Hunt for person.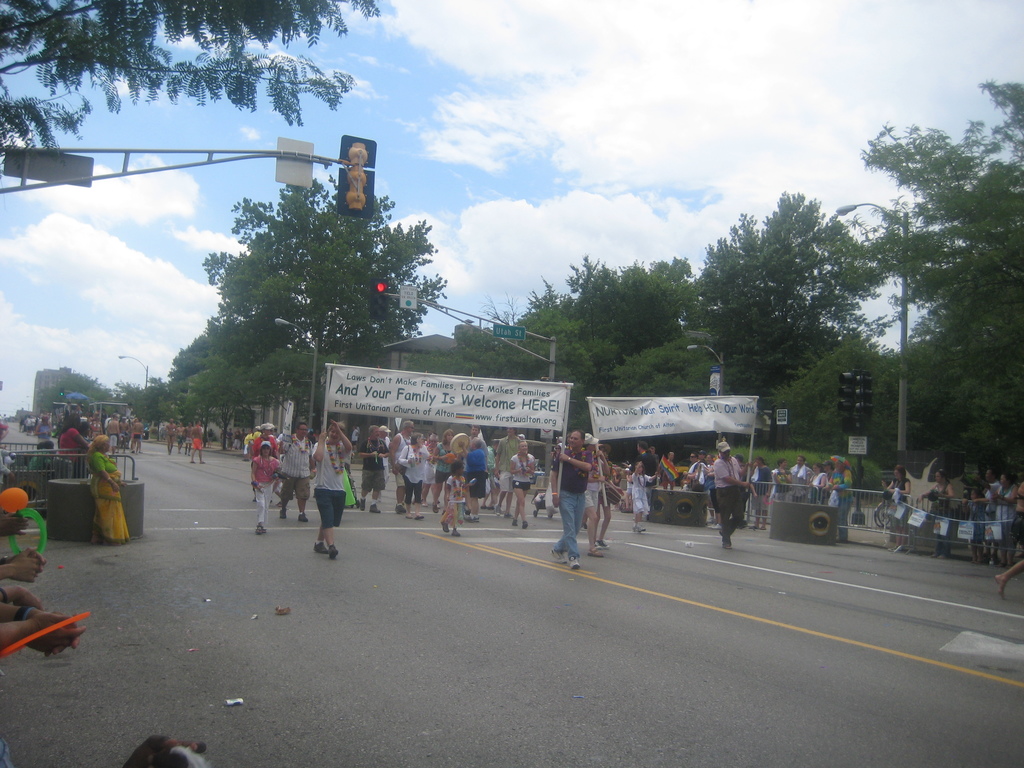
Hunted down at {"x1": 885, "y1": 467, "x2": 912, "y2": 549}.
